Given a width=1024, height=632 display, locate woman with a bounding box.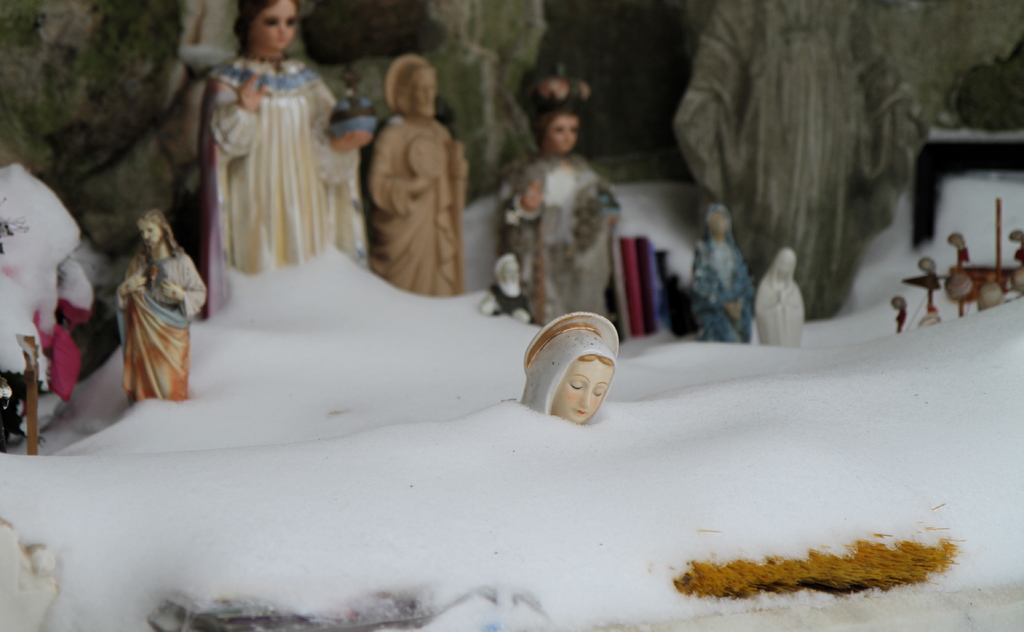
Located: [504,305,627,432].
